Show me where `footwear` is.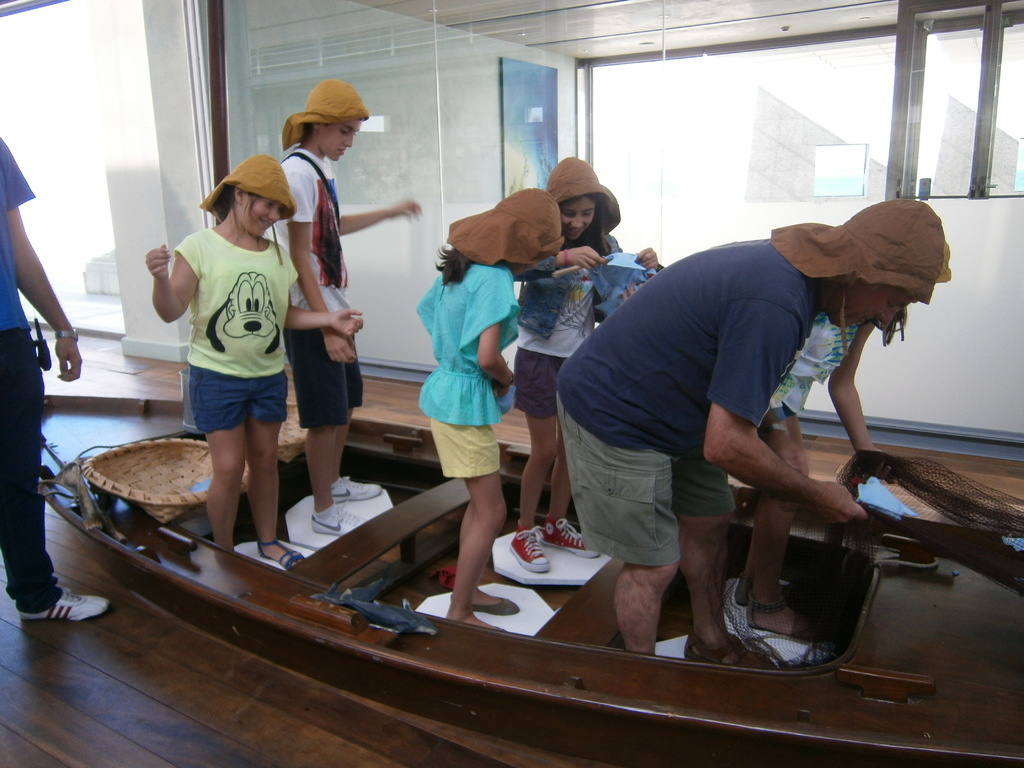
`footwear` is at 19 579 112 632.
